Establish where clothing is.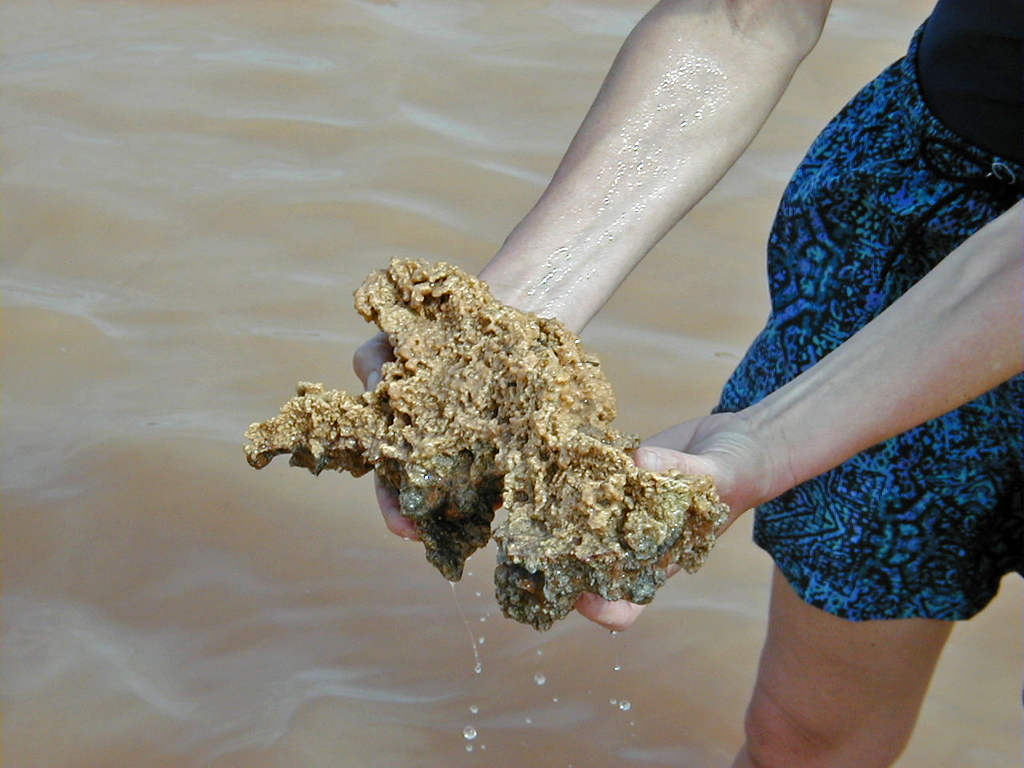
Established at <box>714,0,1023,626</box>.
